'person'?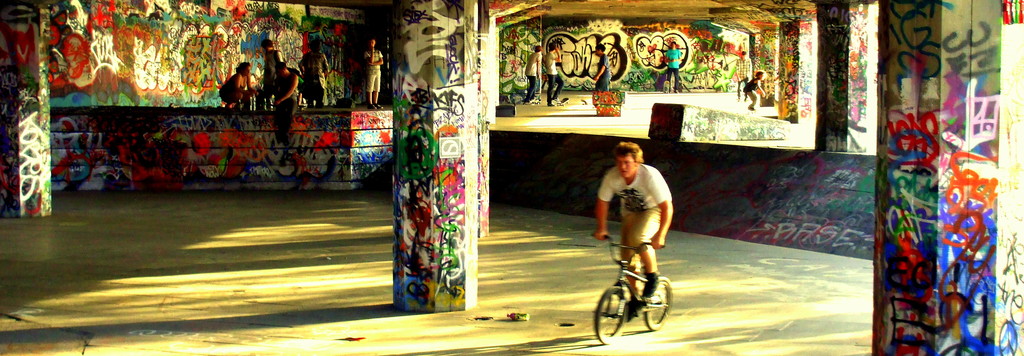
[left=598, top=135, right=678, bottom=326]
